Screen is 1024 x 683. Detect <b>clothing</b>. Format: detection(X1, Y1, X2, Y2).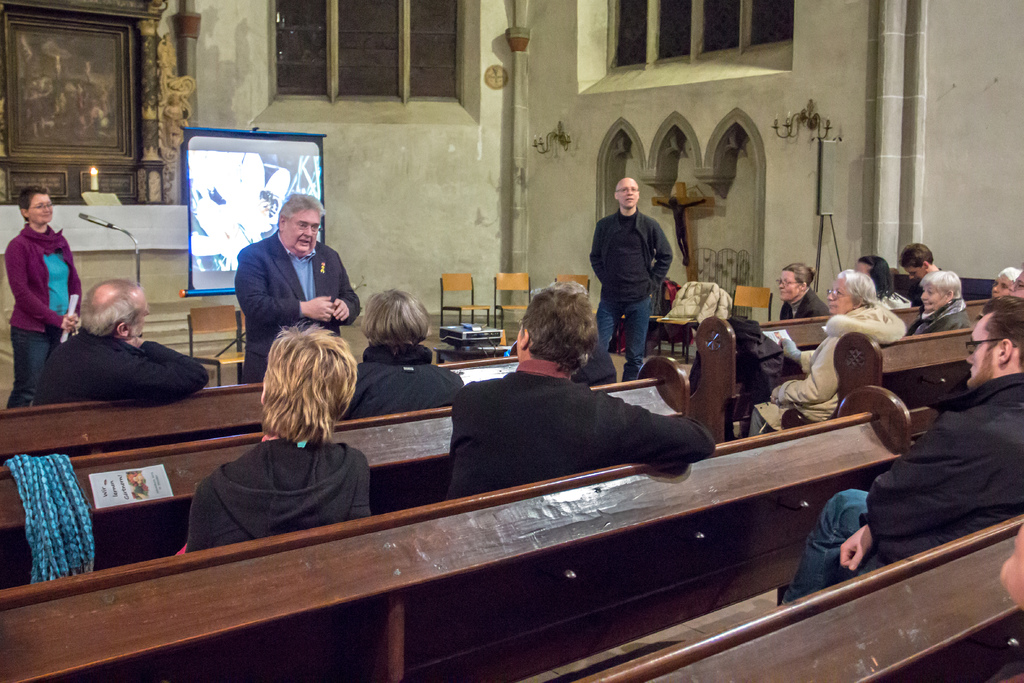
detection(781, 372, 1023, 604).
